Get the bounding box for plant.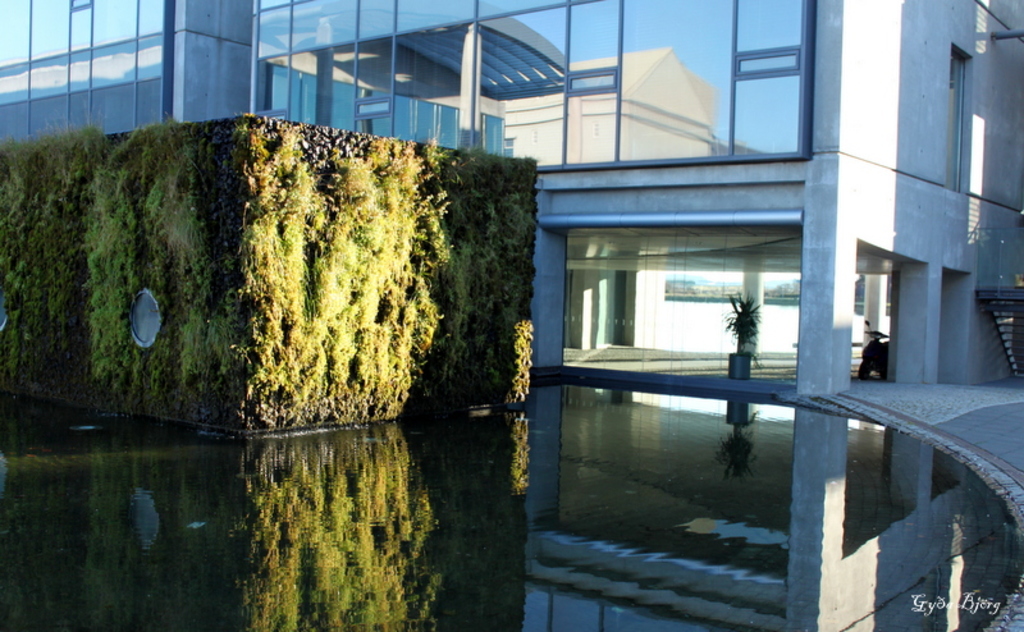
[718,290,759,368].
